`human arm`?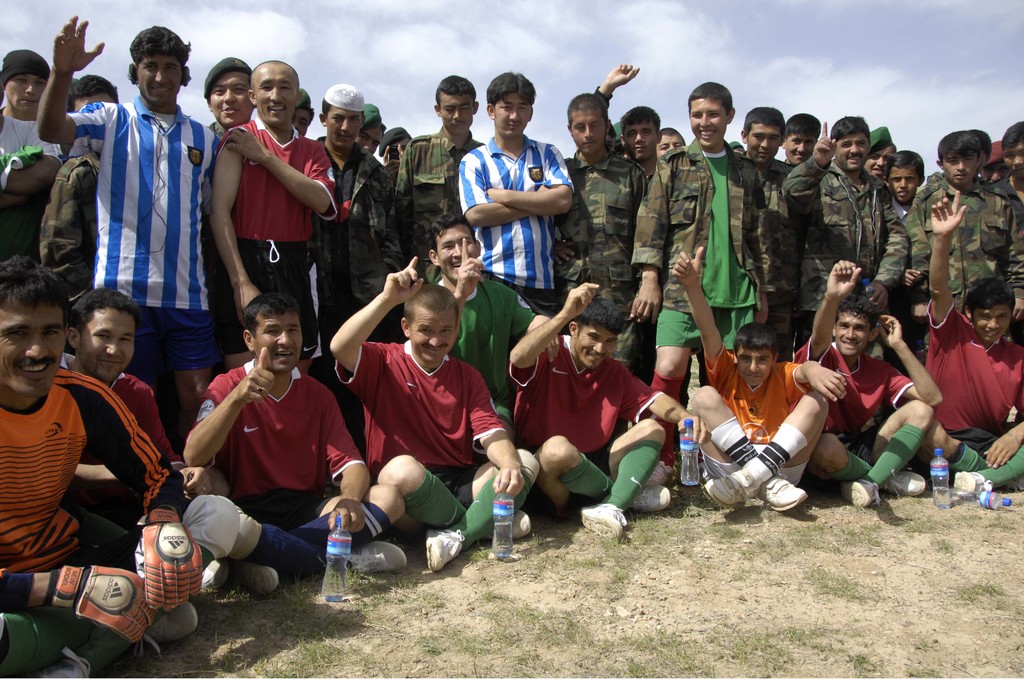
476,142,579,219
